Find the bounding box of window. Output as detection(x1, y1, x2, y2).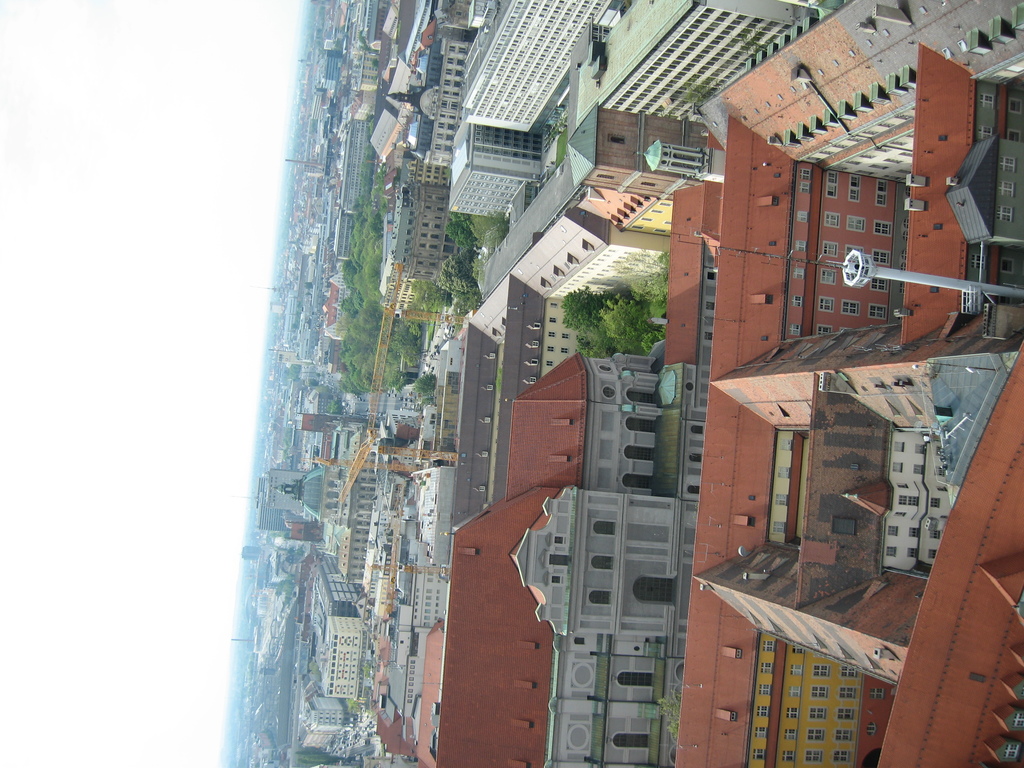
detection(830, 513, 858, 537).
